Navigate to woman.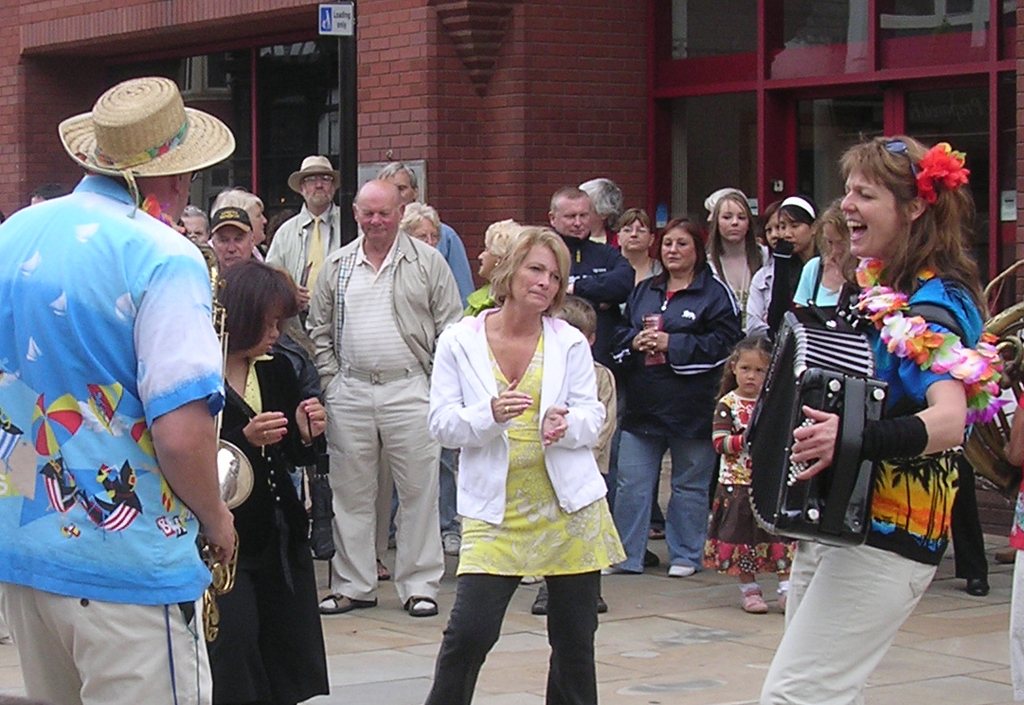
Navigation target: box(461, 221, 513, 320).
